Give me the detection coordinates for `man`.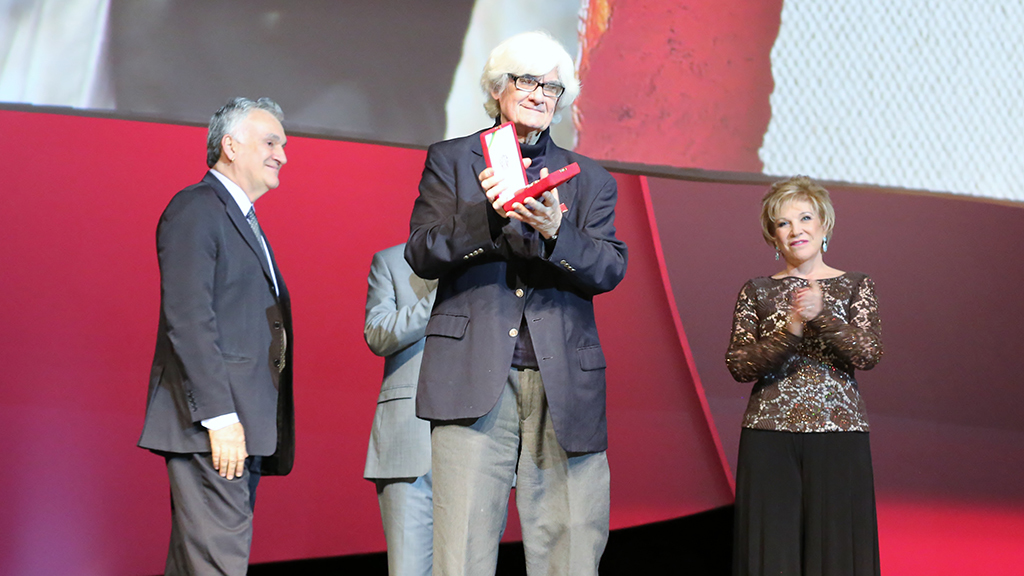
{"x1": 137, "y1": 98, "x2": 295, "y2": 575}.
